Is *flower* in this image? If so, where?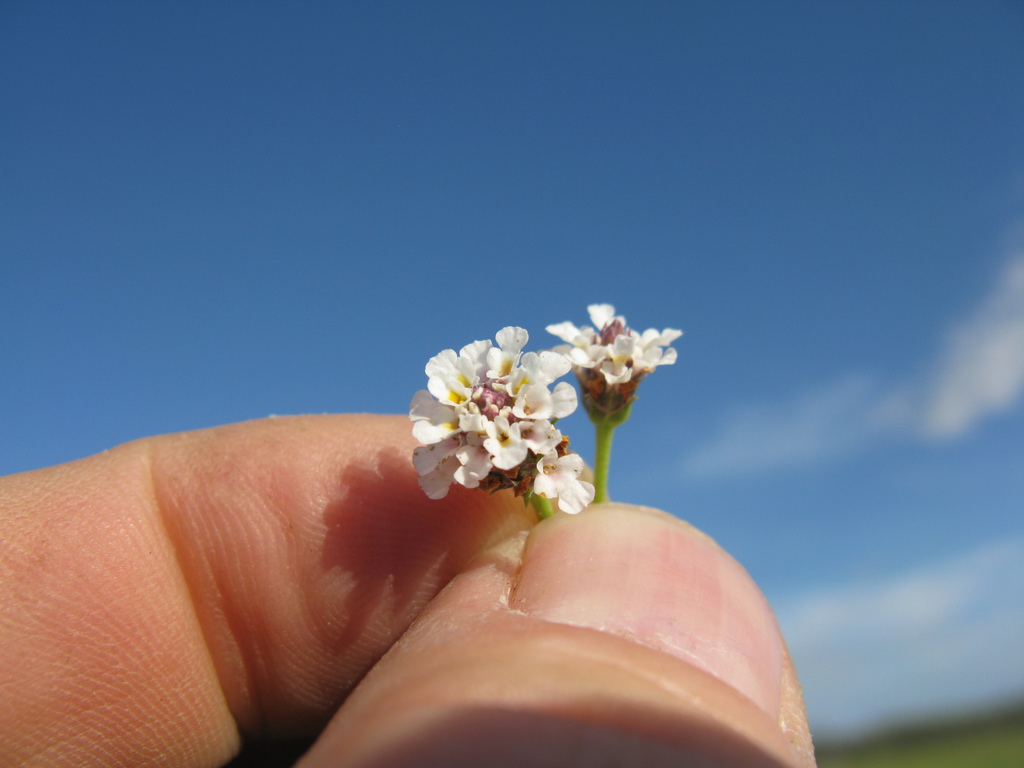
Yes, at x1=403, y1=319, x2=588, y2=527.
